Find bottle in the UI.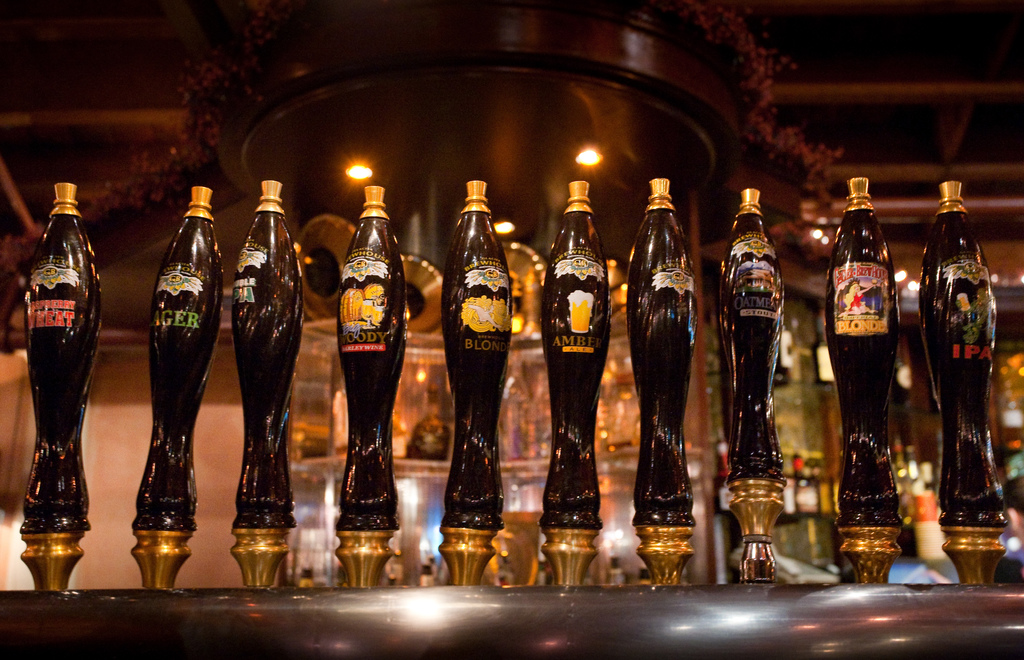
UI element at <box>132,183,228,529</box>.
